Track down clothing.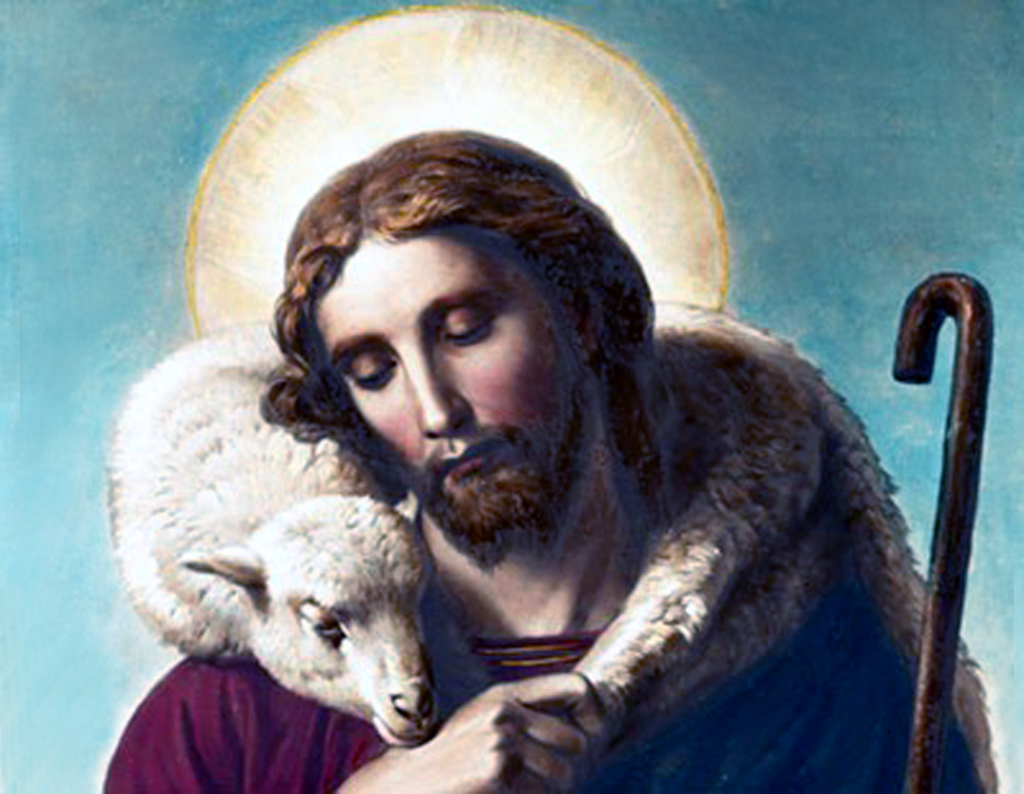
Tracked to <bbox>124, 150, 975, 790</bbox>.
